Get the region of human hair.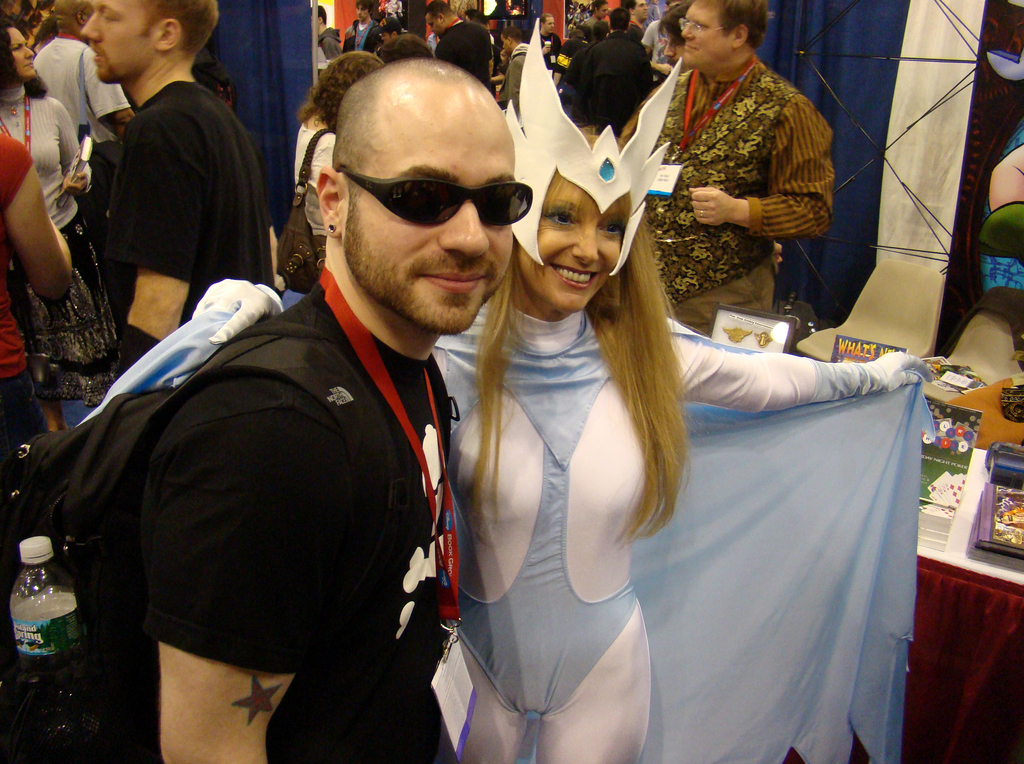
crop(465, 9, 480, 19).
